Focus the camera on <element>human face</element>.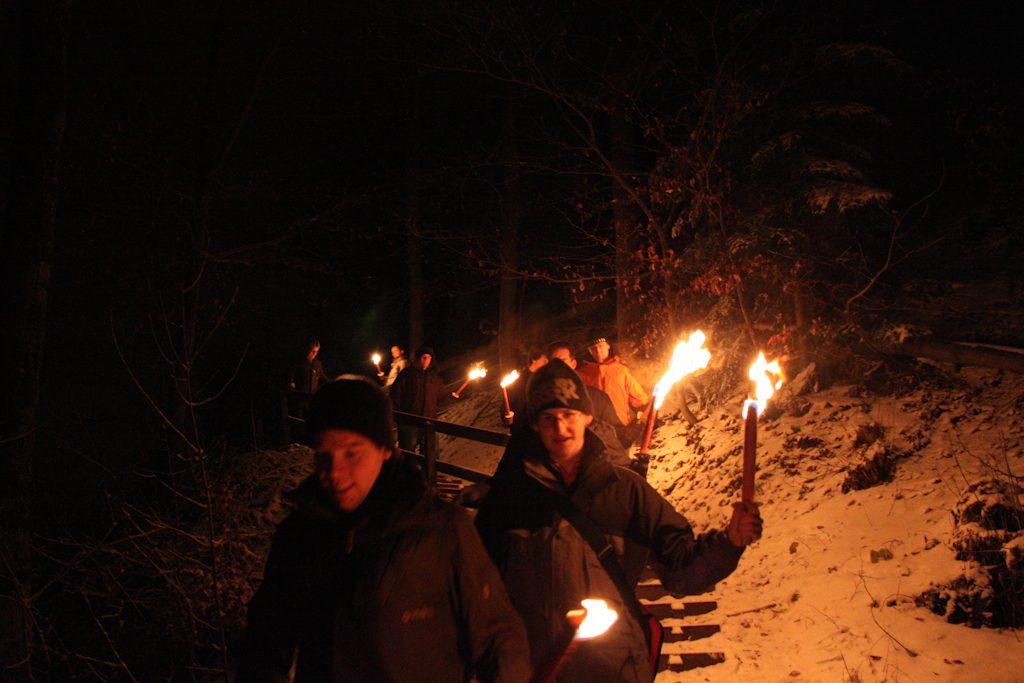
Focus region: bbox=[304, 338, 324, 368].
